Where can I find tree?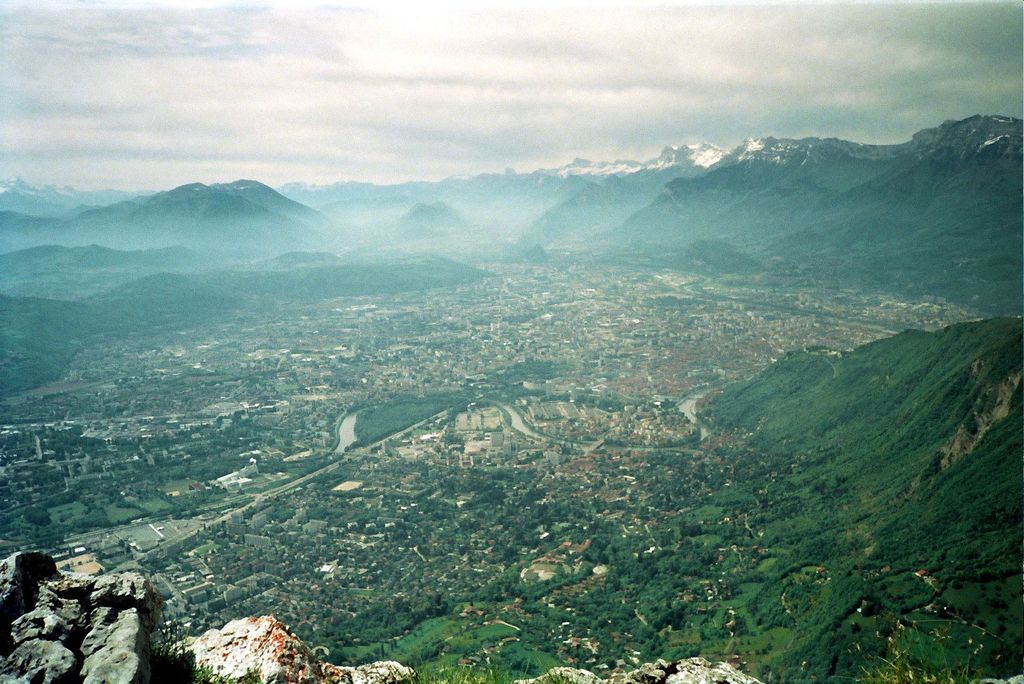
You can find it at <box>22,507,52,528</box>.
